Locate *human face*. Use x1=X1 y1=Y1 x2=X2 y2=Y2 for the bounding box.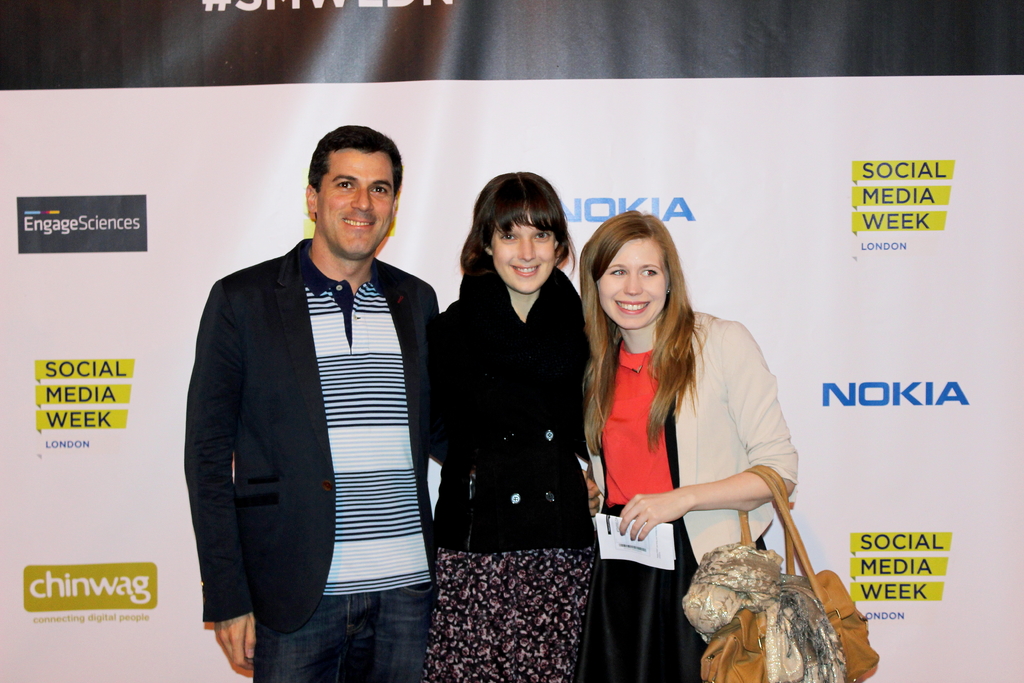
x1=320 y1=149 x2=392 y2=256.
